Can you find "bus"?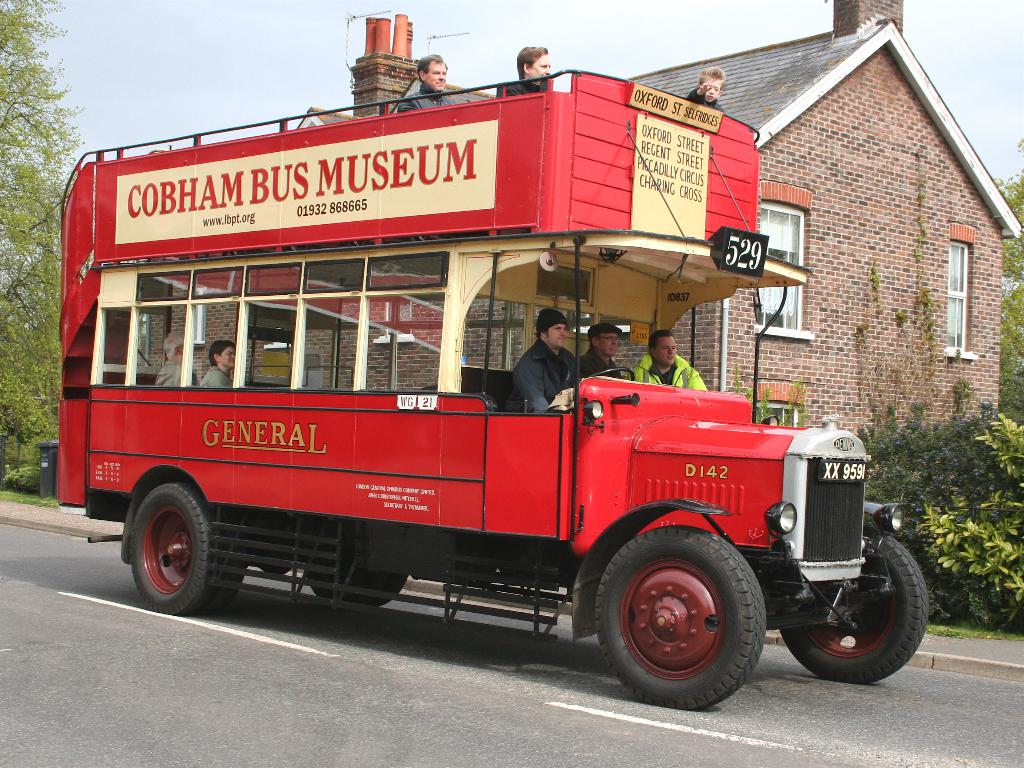
Yes, bounding box: bbox(57, 63, 932, 712).
